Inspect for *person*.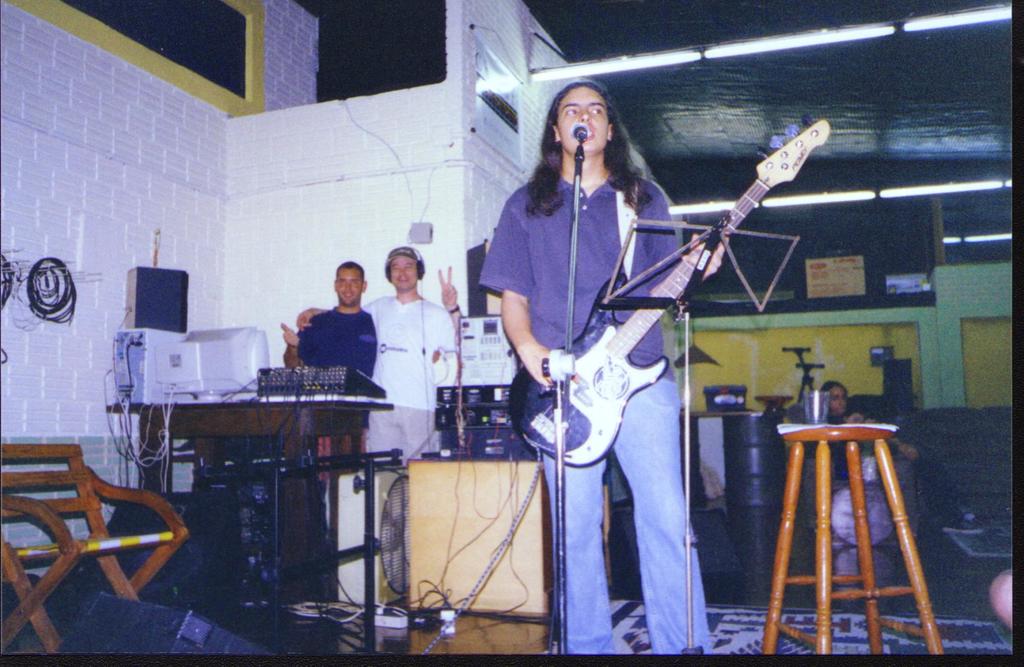
Inspection: [x1=279, y1=261, x2=380, y2=474].
